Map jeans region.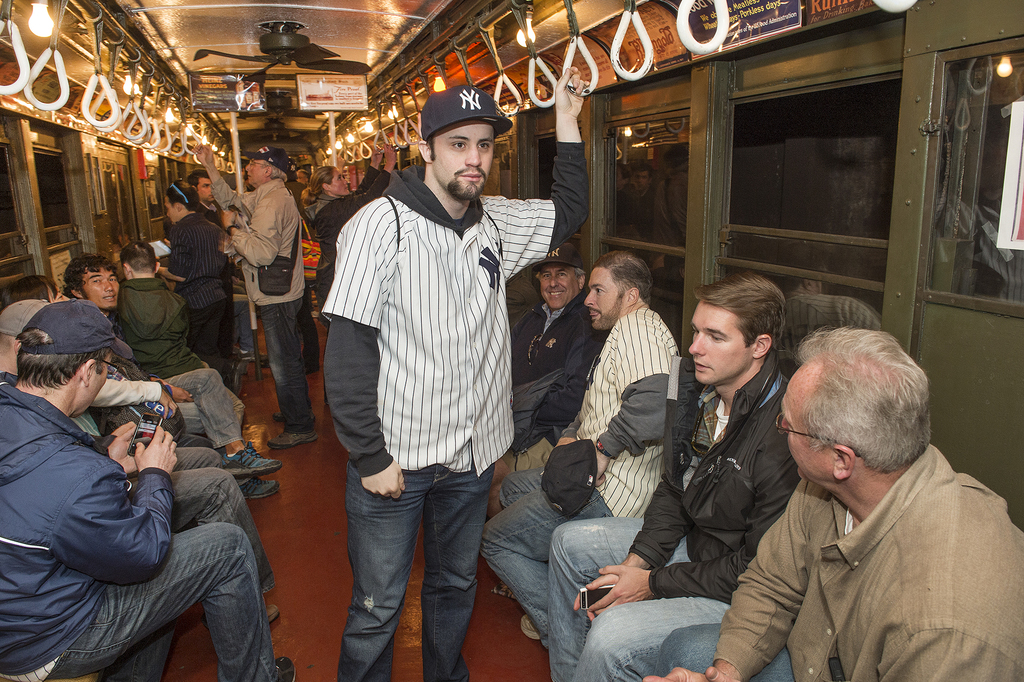
Mapped to [x1=479, y1=466, x2=607, y2=642].
